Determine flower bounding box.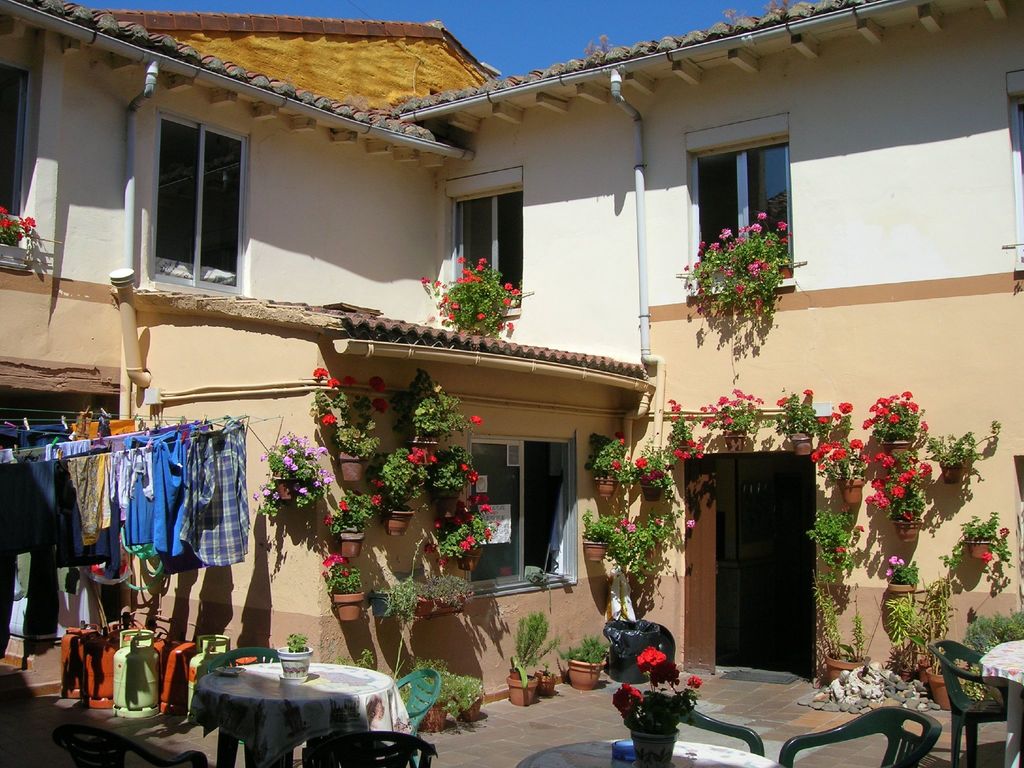
Determined: box=[984, 550, 1002, 564].
